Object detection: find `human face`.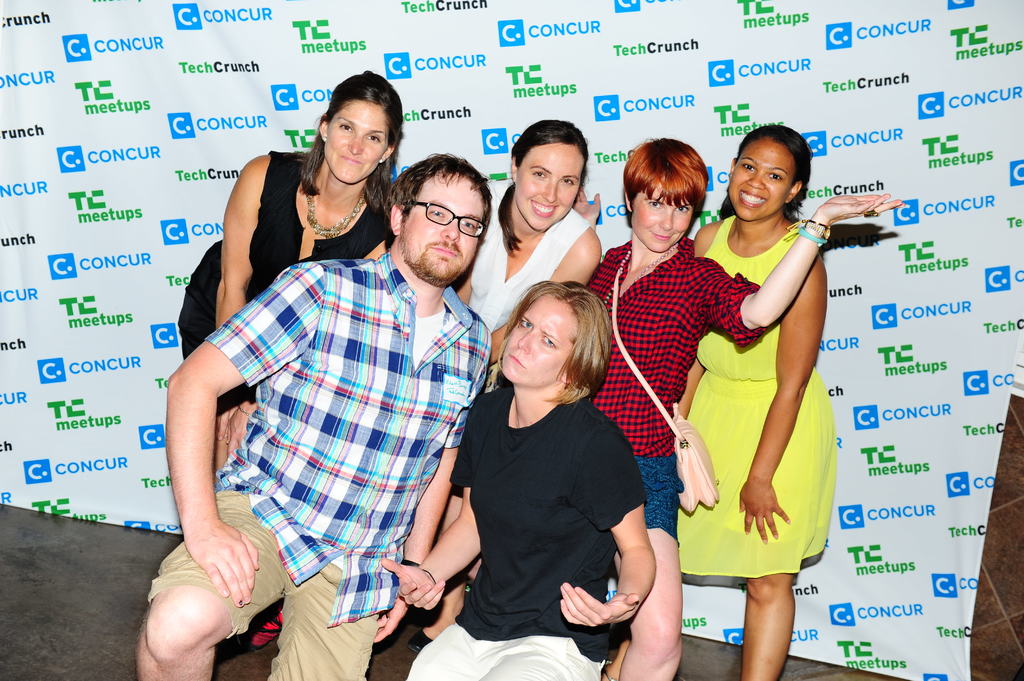
{"x1": 402, "y1": 173, "x2": 486, "y2": 285}.
